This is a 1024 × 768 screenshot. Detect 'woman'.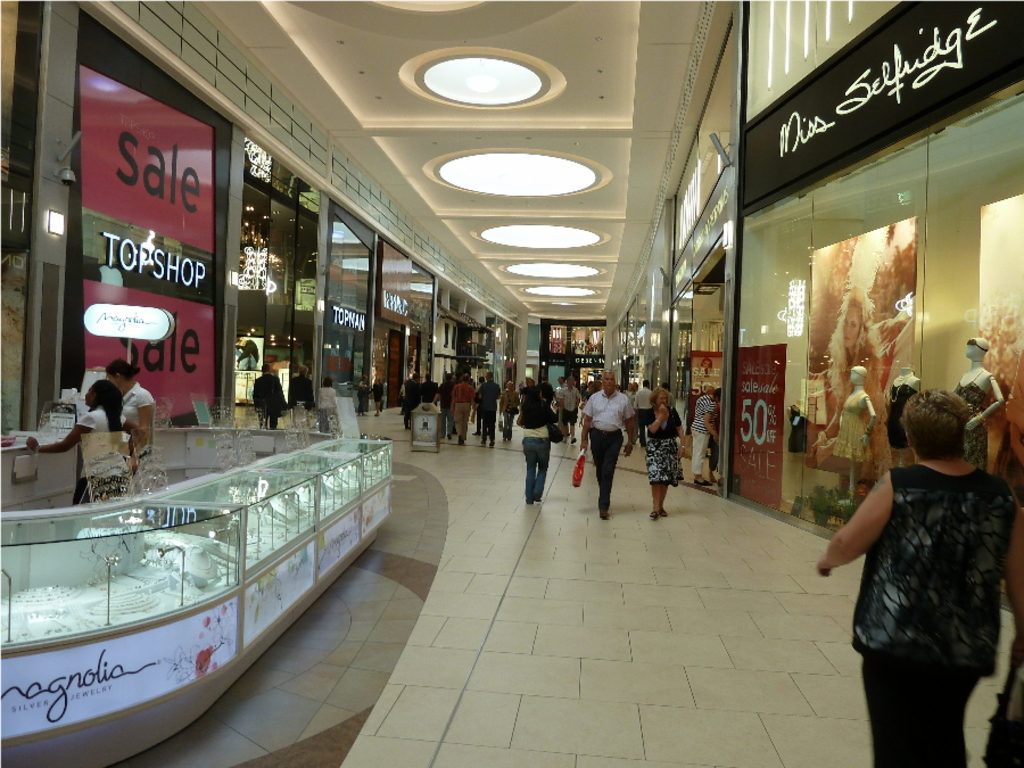
<bbox>649, 386, 701, 528</bbox>.
